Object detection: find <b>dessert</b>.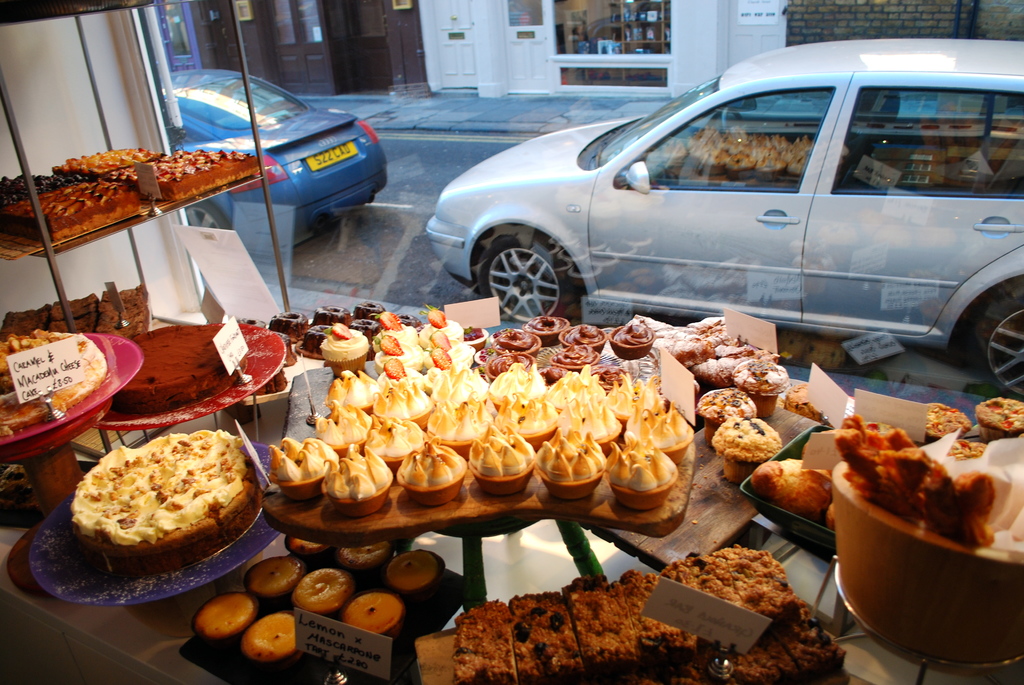
243 608 304 669.
